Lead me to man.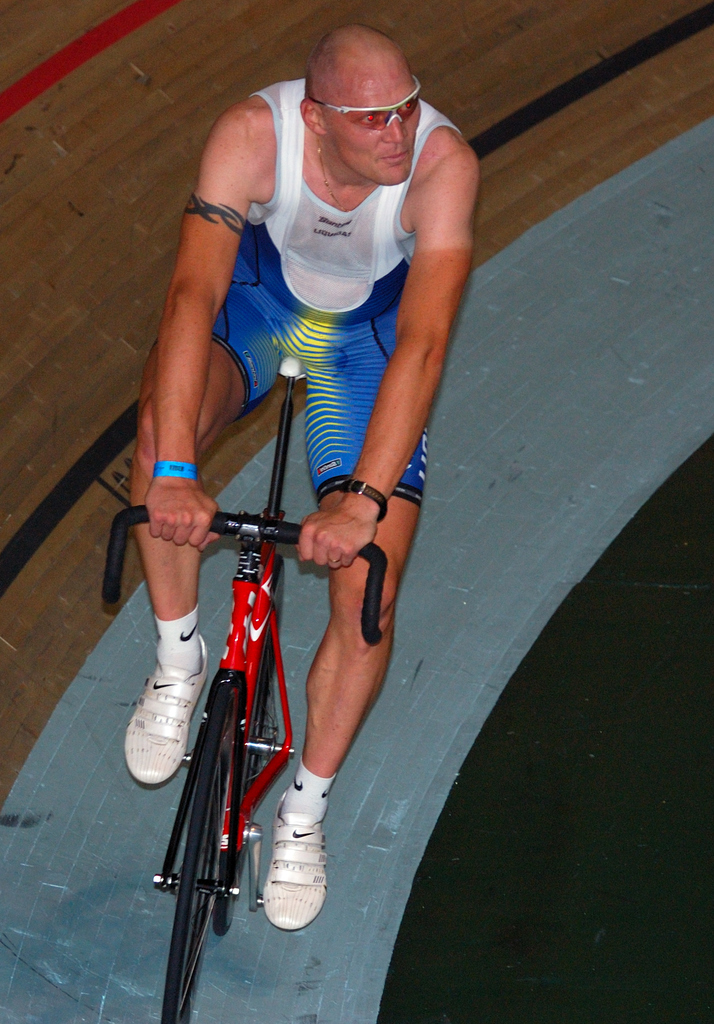
Lead to crop(88, 23, 522, 911).
